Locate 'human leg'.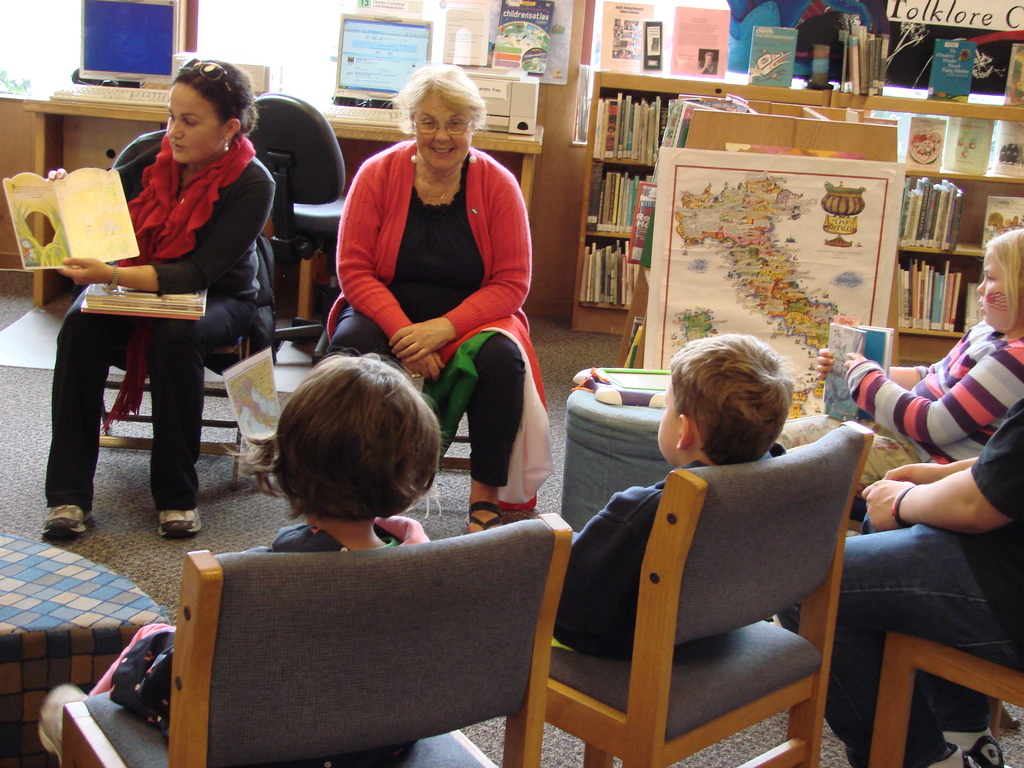
Bounding box: 36 277 127 540.
